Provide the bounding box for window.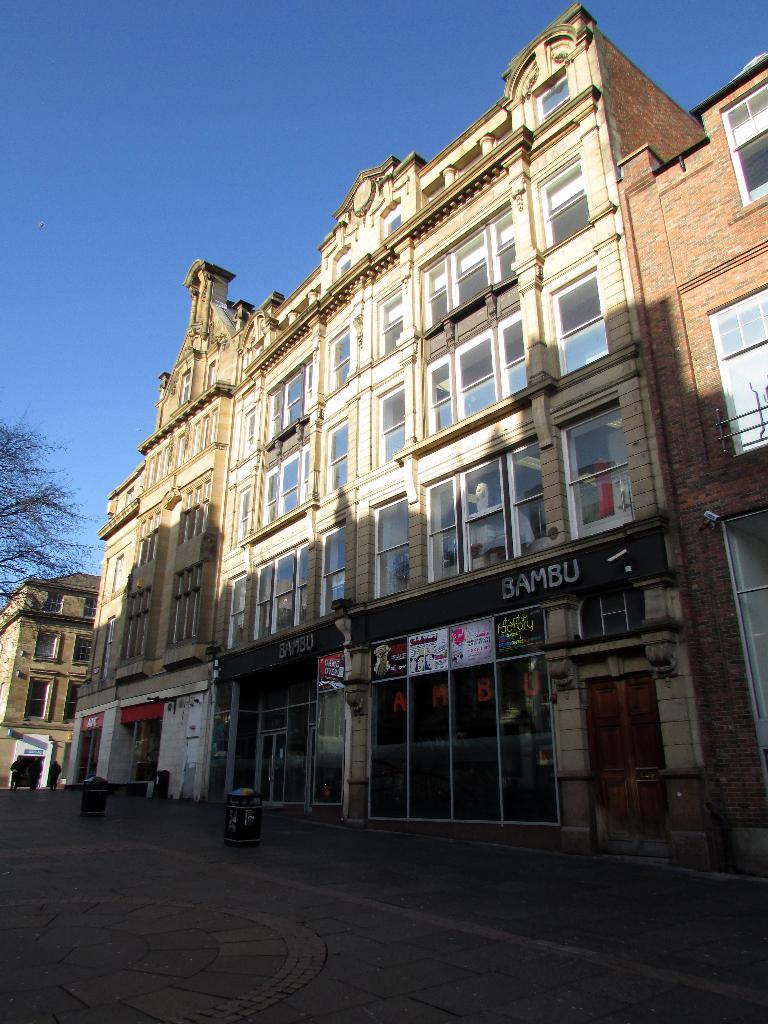
bbox=[180, 365, 193, 410].
